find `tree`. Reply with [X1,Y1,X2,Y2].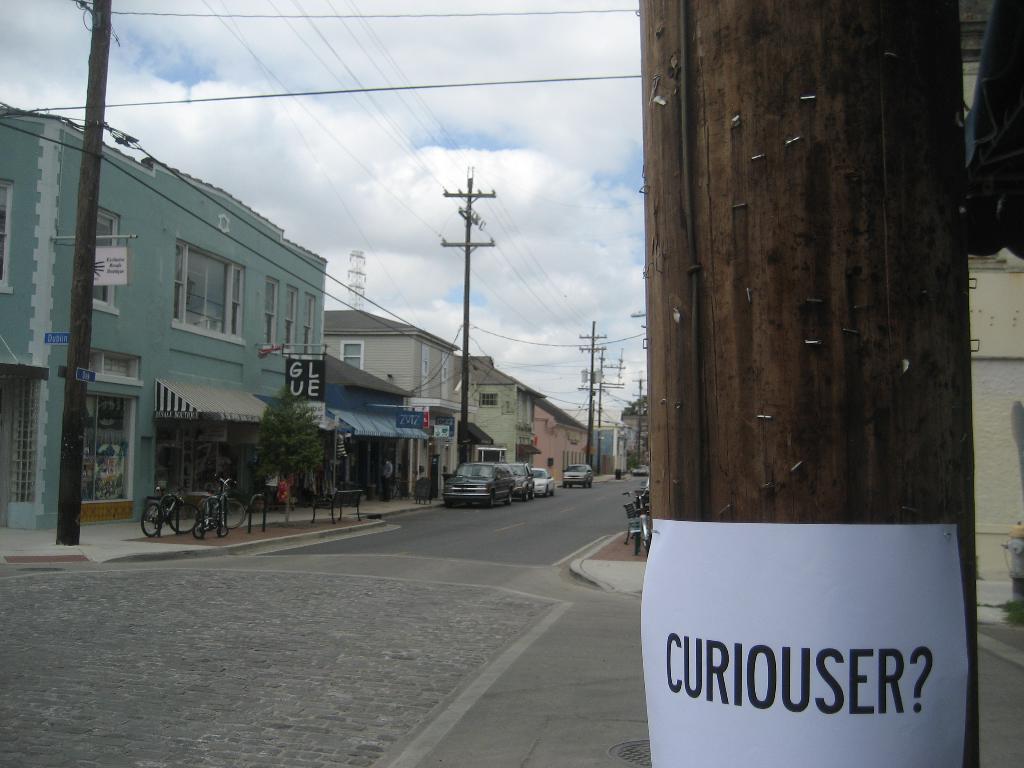
[250,385,326,503].
